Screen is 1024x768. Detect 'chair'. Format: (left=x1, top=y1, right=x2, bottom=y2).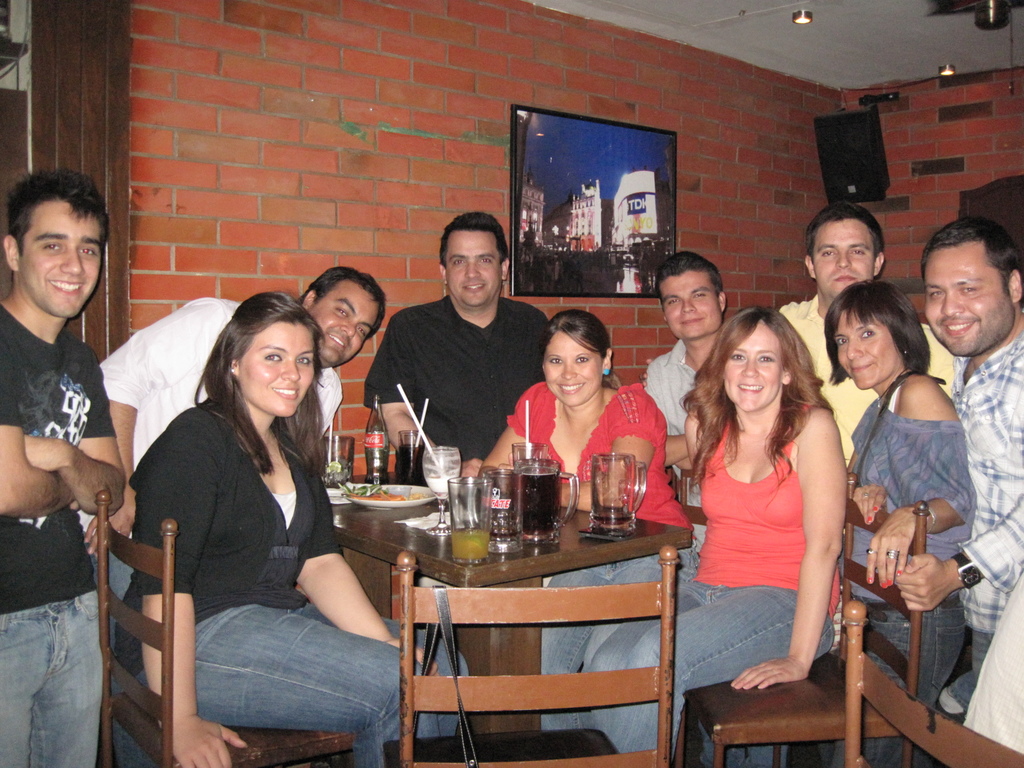
(left=845, top=599, right=1023, bottom=767).
